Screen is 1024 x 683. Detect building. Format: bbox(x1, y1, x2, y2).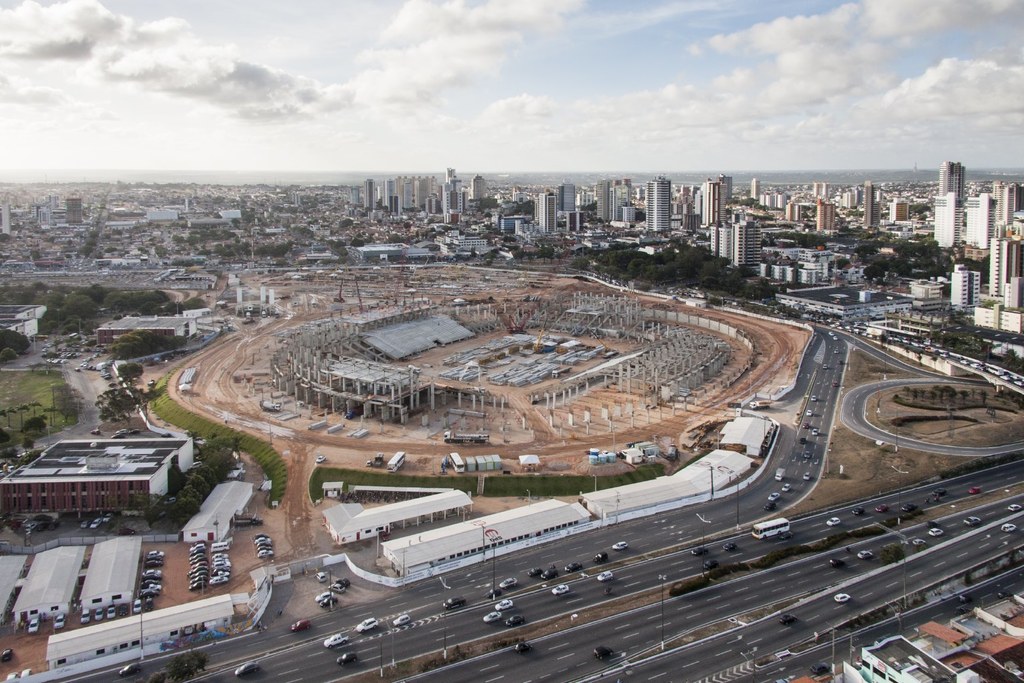
bbox(0, 437, 195, 510).
